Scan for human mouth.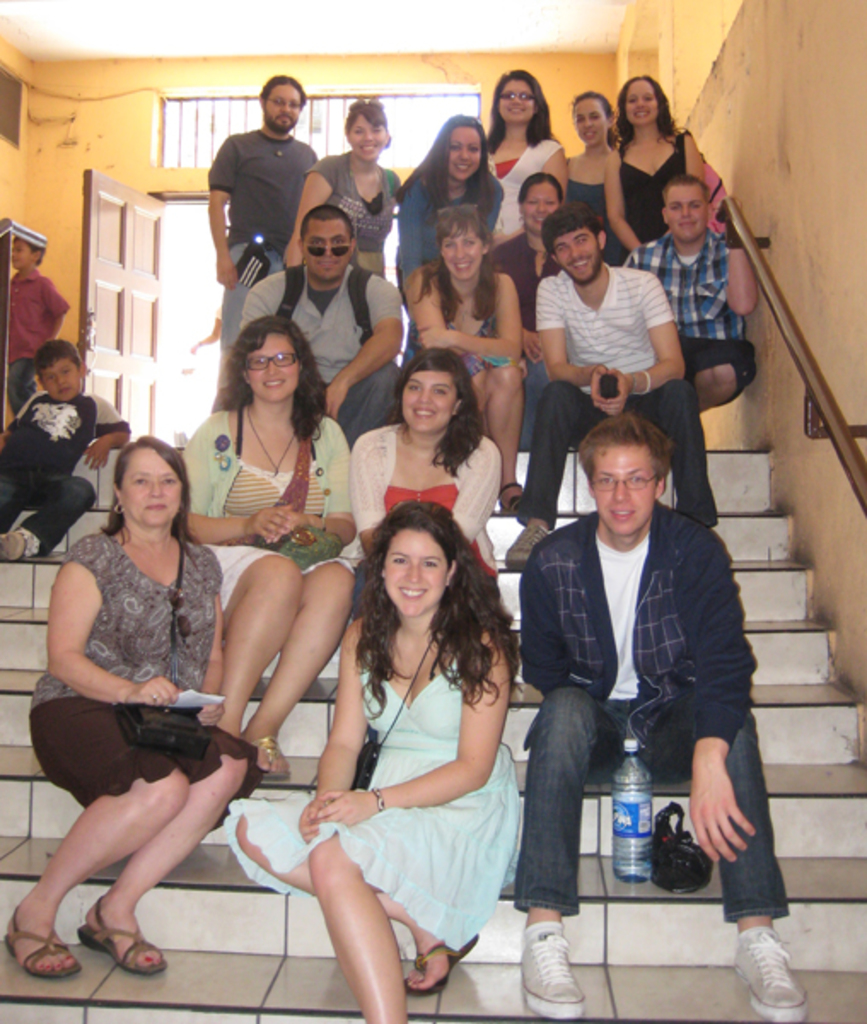
Scan result: box=[404, 394, 449, 422].
